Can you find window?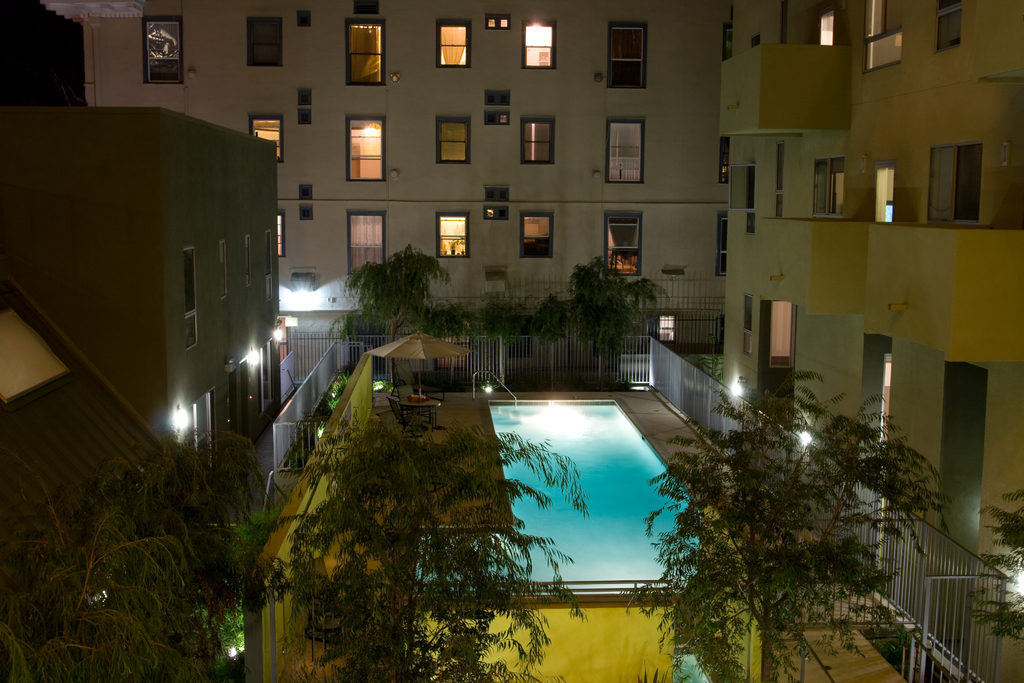
Yes, bounding box: <bbox>438, 115, 470, 167</bbox>.
